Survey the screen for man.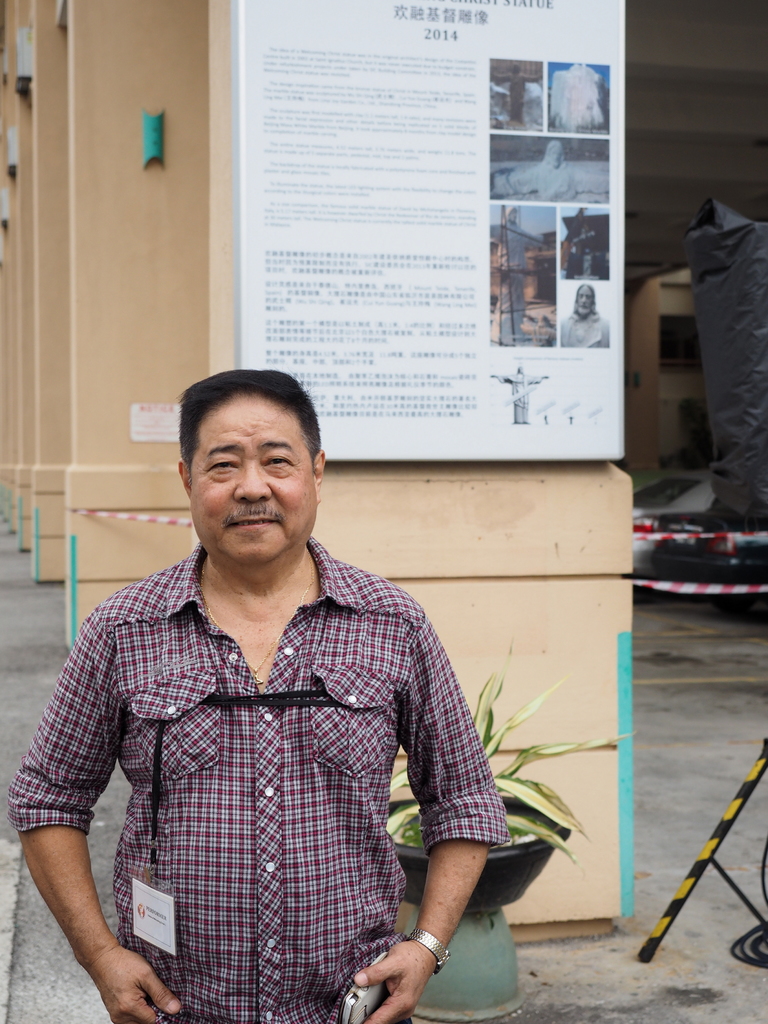
Survey found: [561,280,611,346].
